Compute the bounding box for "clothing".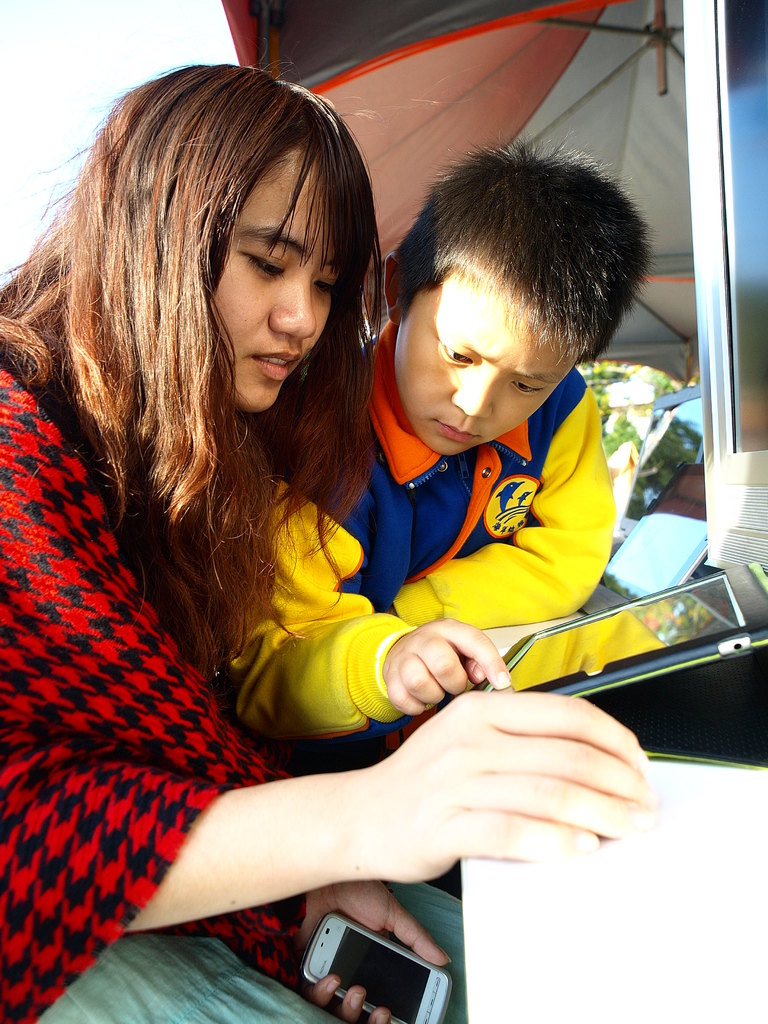
[left=0, top=362, right=467, bottom=1023].
